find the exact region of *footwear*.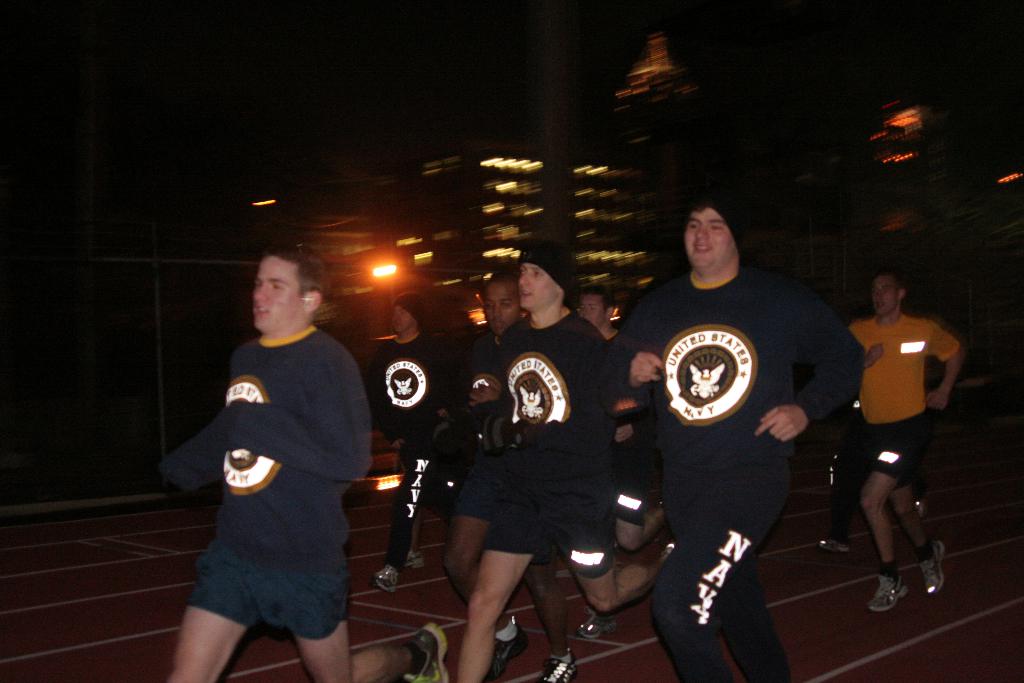
Exact region: [x1=402, y1=550, x2=427, y2=572].
